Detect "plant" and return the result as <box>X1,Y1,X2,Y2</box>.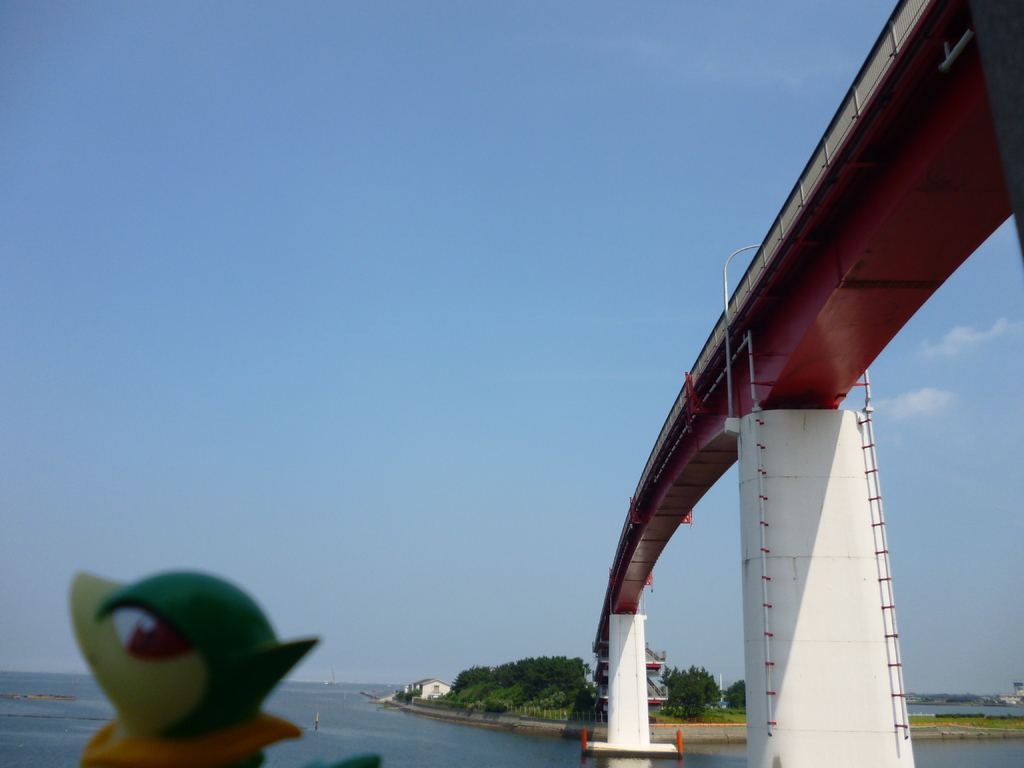
<box>726,673,755,722</box>.
